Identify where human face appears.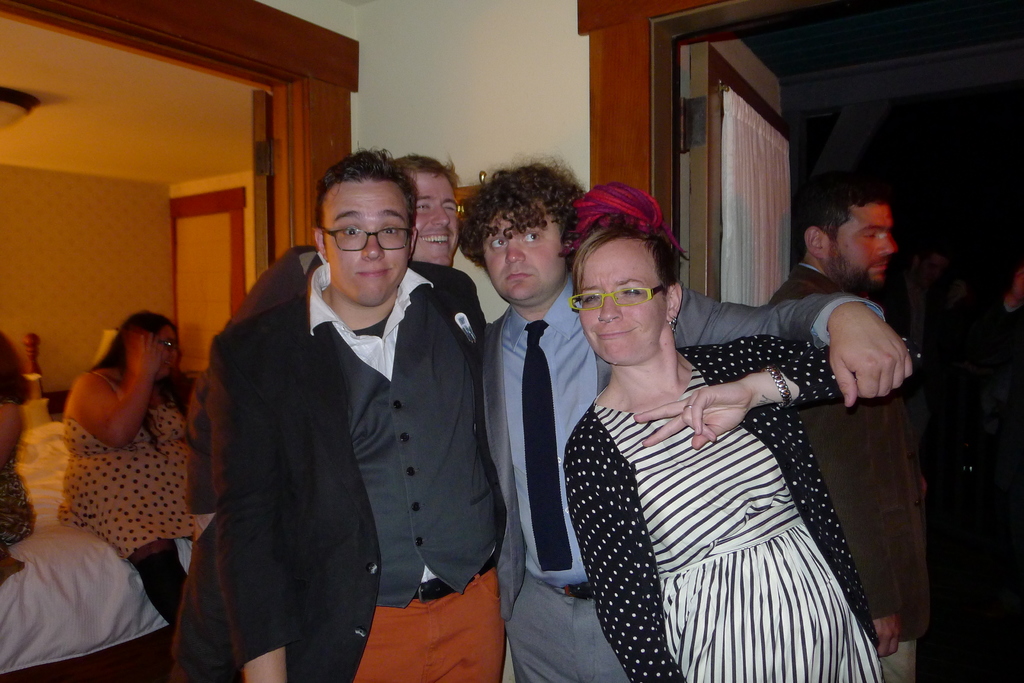
Appears at [320,180,414,305].
